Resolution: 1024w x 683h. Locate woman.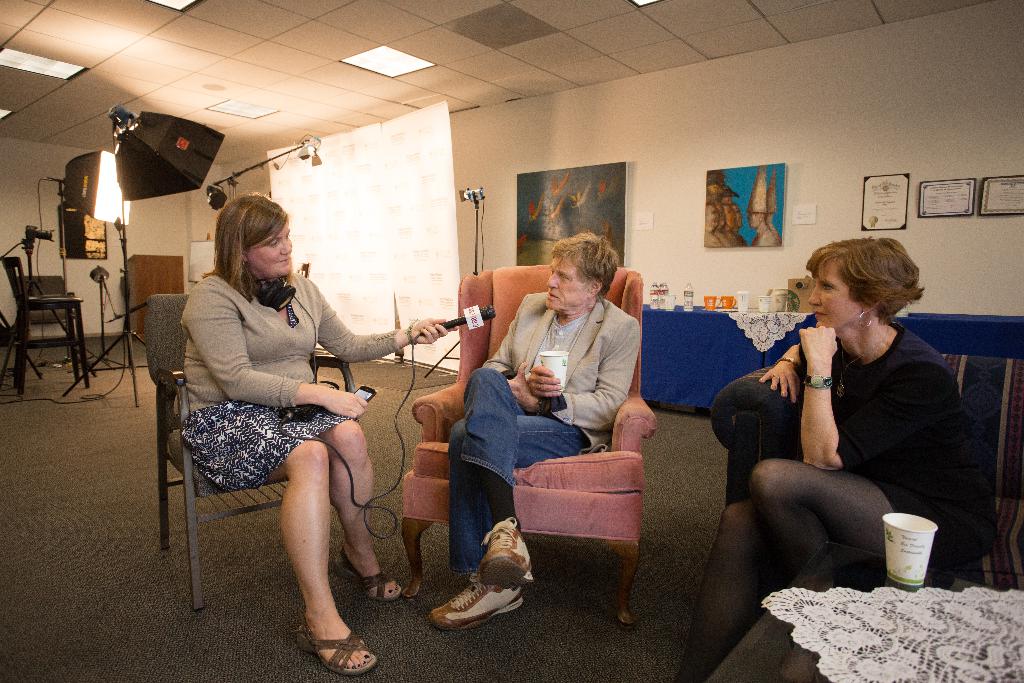
x1=187 y1=185 x2=388 y2=654.
